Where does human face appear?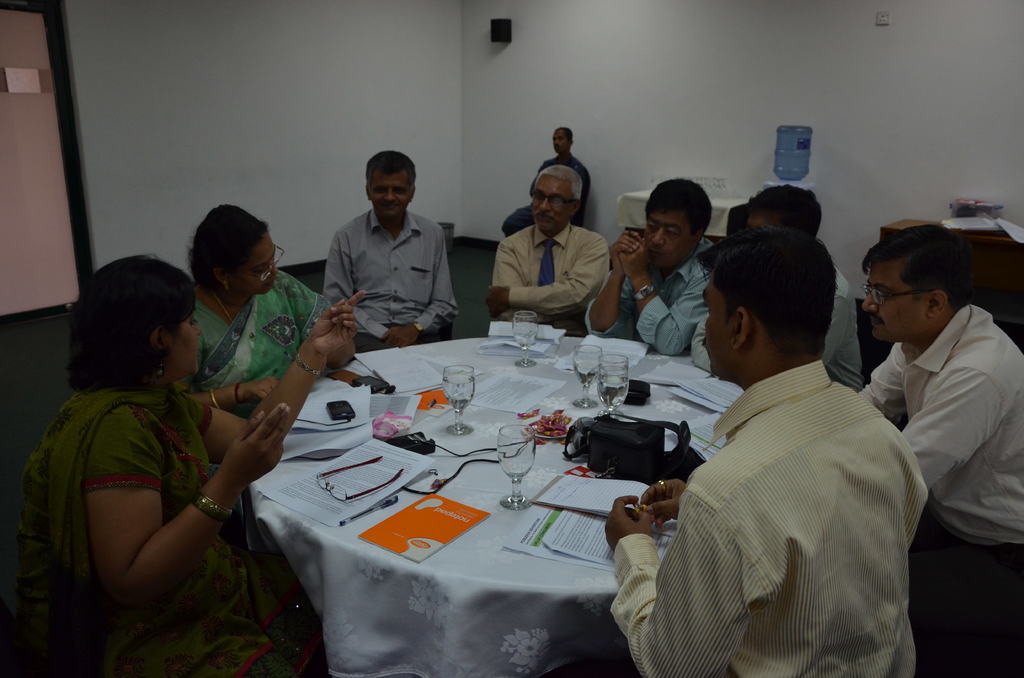
Appears at [x1=865, y1=255, x2=928, y2=346].
